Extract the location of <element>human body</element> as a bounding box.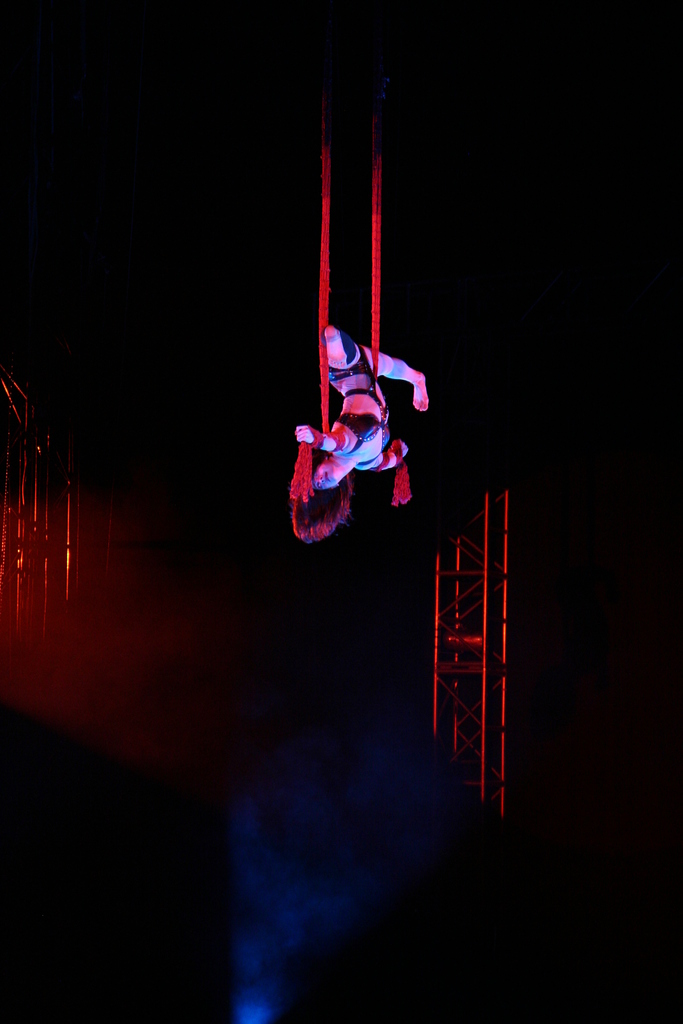
BBox(286, 300, 428, 499).
